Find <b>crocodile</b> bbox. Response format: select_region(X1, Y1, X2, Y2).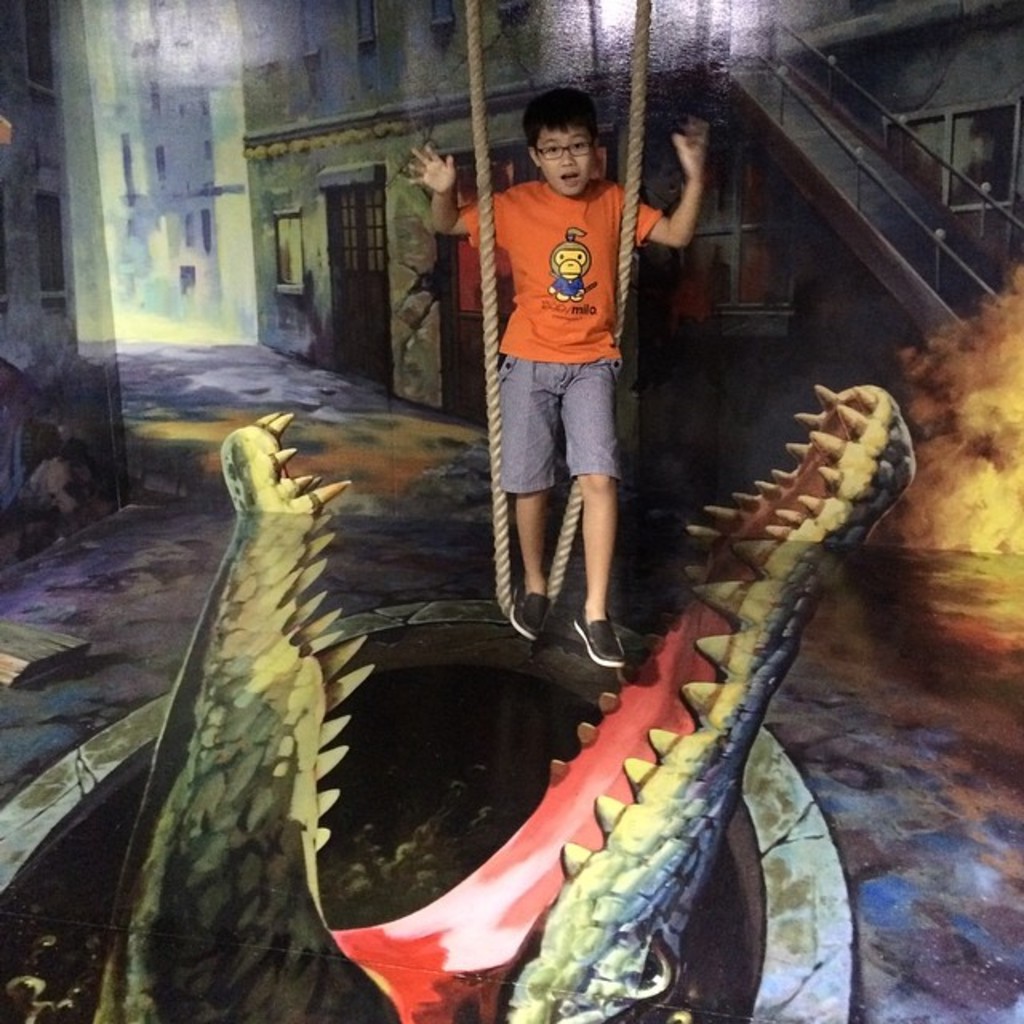
select_region(91, 381, 920, 1022).
